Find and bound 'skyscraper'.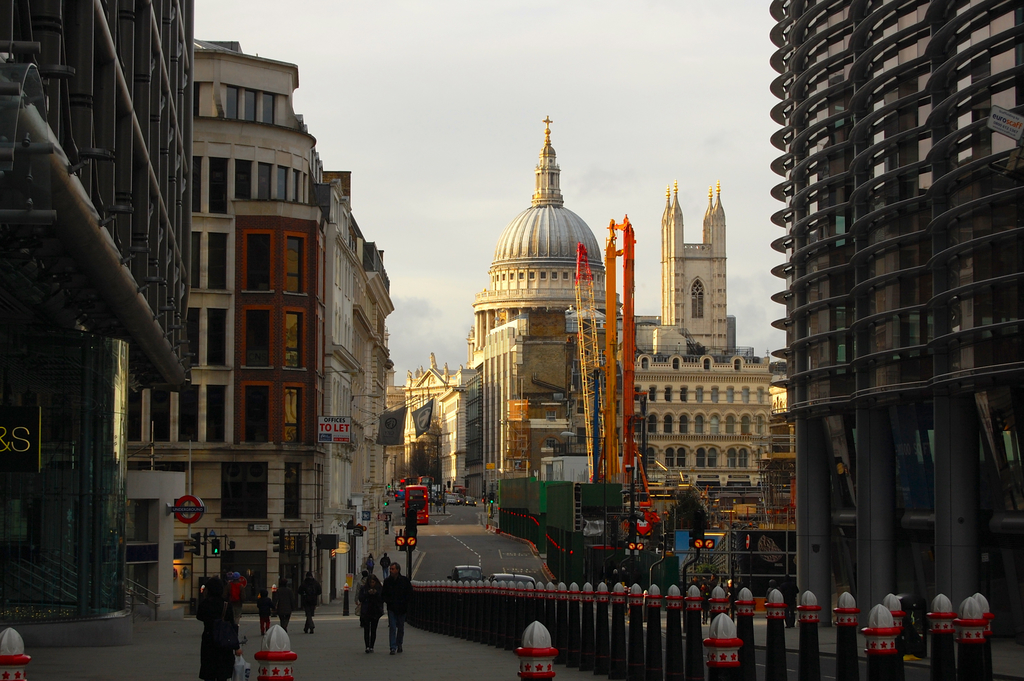
Bound: rect(452, 116, 784, 506).
